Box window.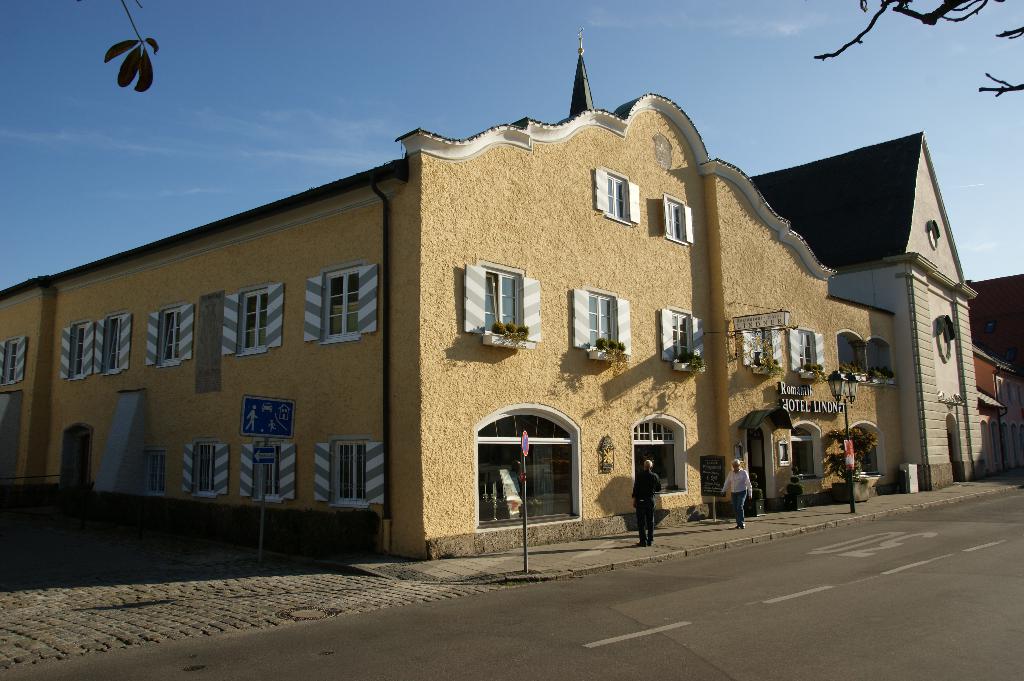
BBox(630, 412, 689, 501).
